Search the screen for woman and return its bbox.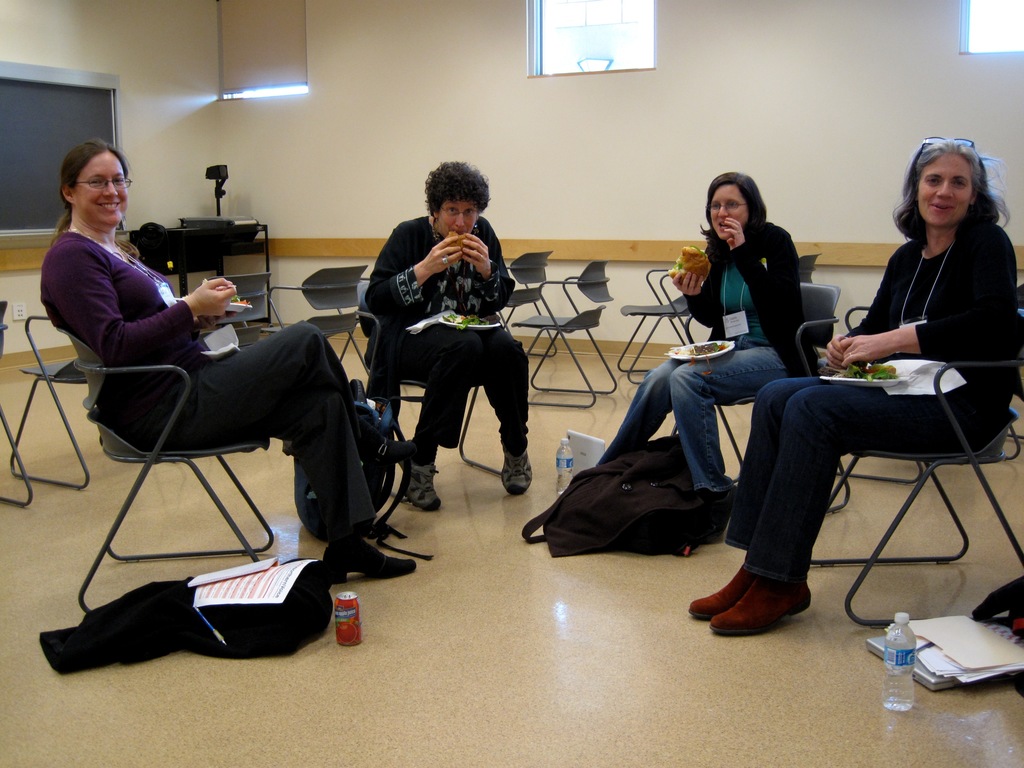
Found: 35, 136, 427, 579.
